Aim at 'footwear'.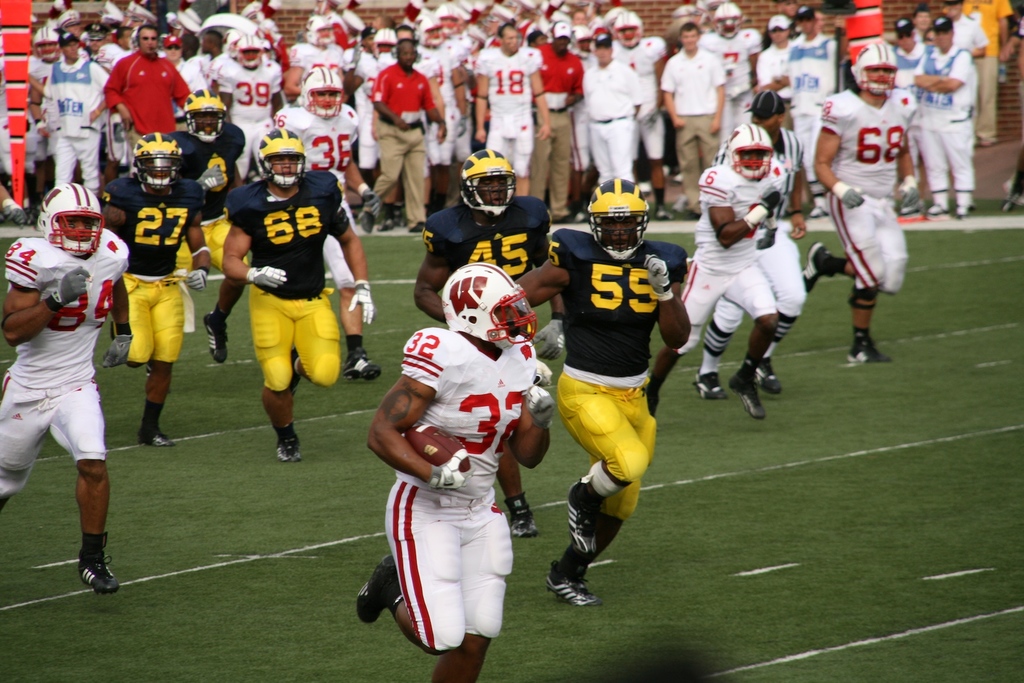
Aimed at [left=799, top=197, right=829, bottom=220].
